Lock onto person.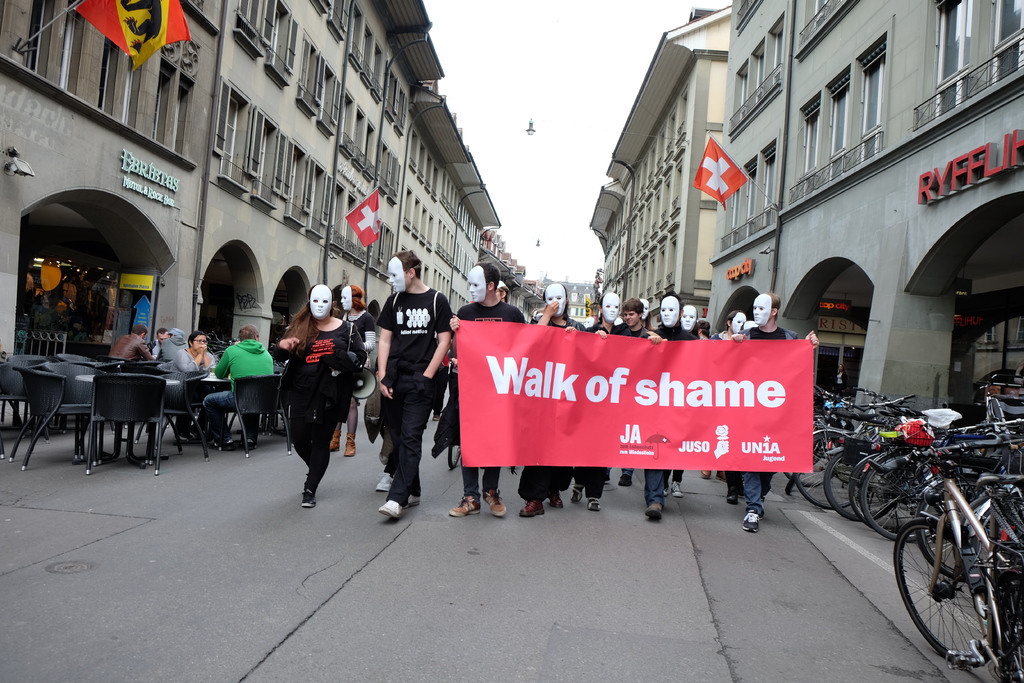
Locked: pyautogui.locateOnScreen(998, 386, 1023, 429).
